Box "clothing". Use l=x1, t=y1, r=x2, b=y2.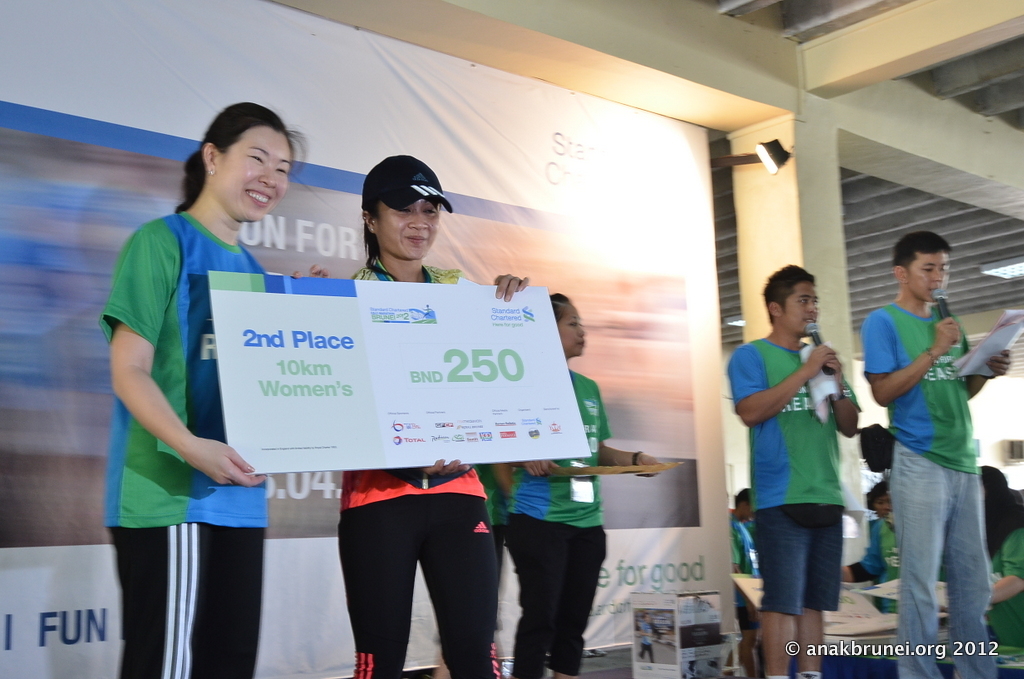
l=872, t=241, r=1001, b=626.
